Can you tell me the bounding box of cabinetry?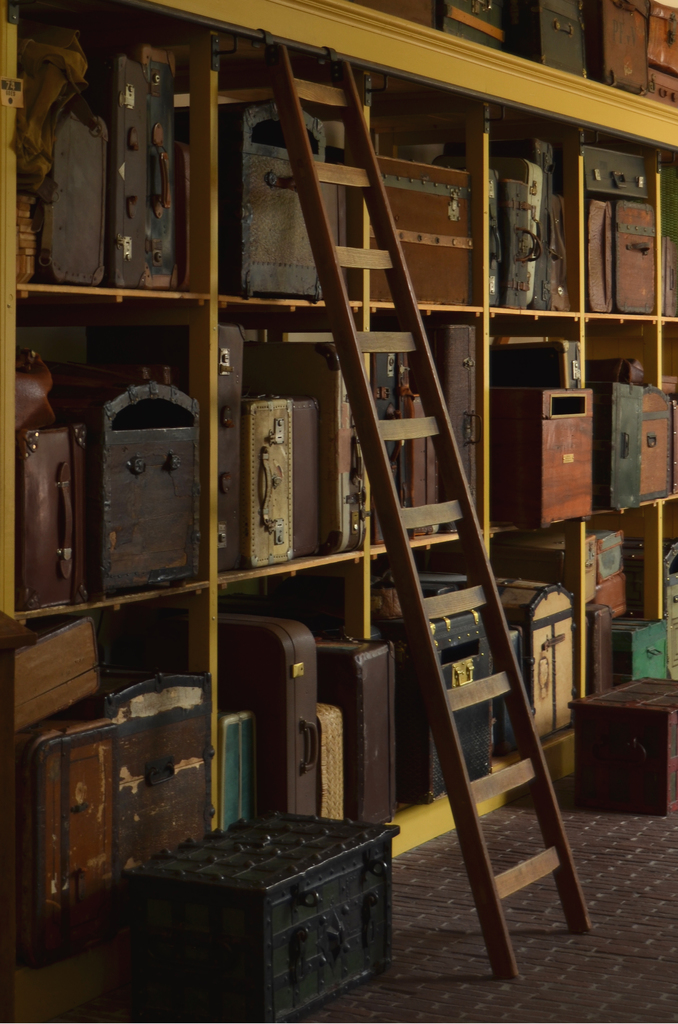
bbox(497, 376, 595, 527).
